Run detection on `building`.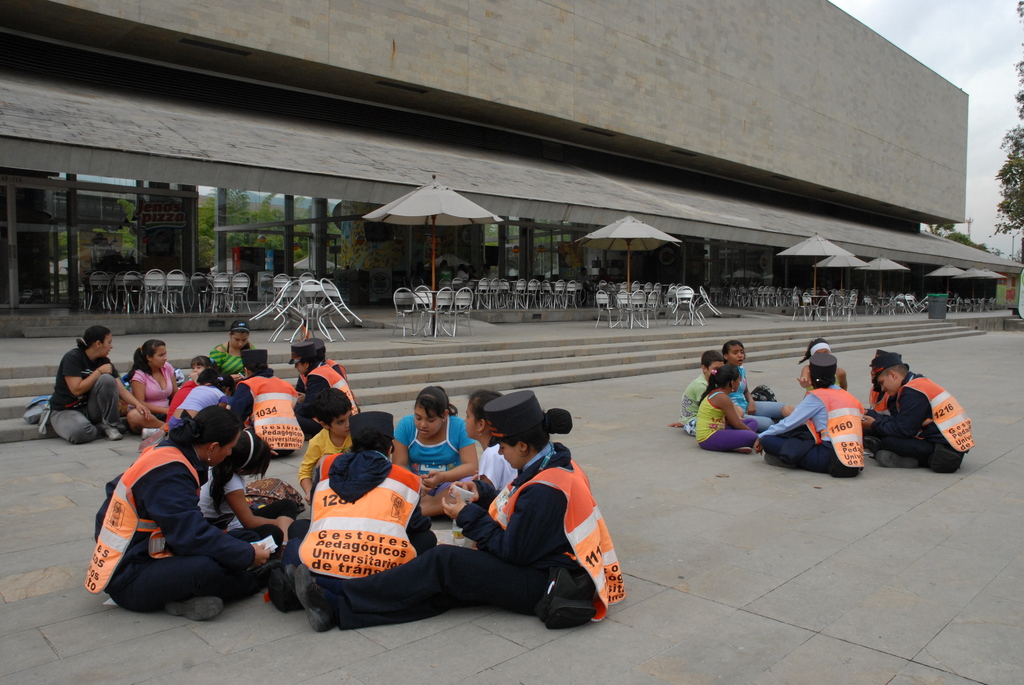
Result: detection(0, 0, 1023, 338).
